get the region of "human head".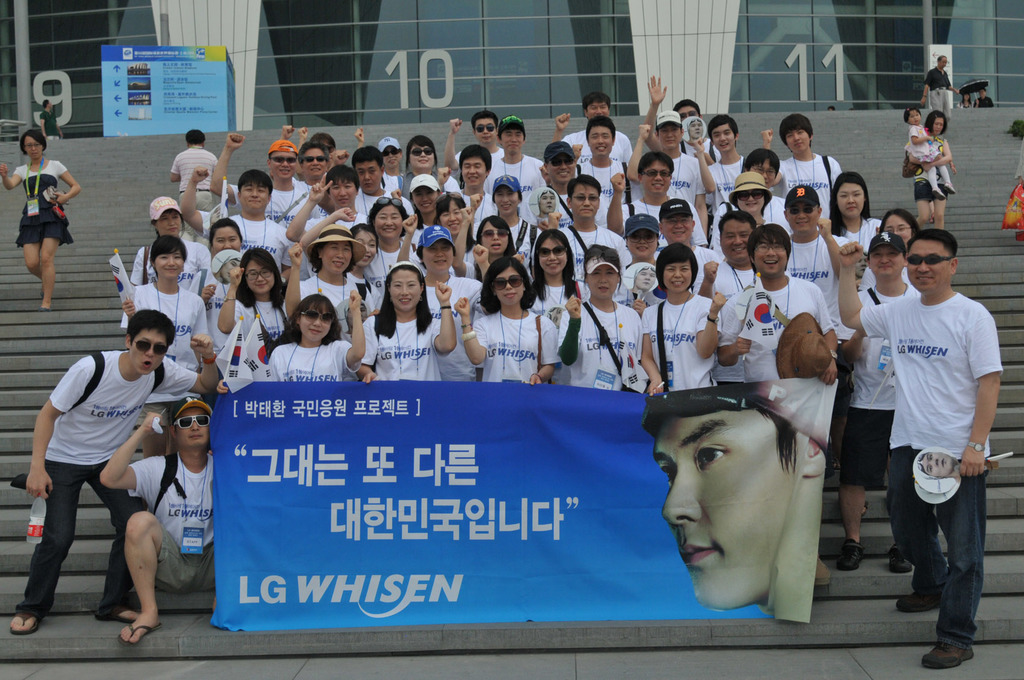
(170, 396, 214, 453).
